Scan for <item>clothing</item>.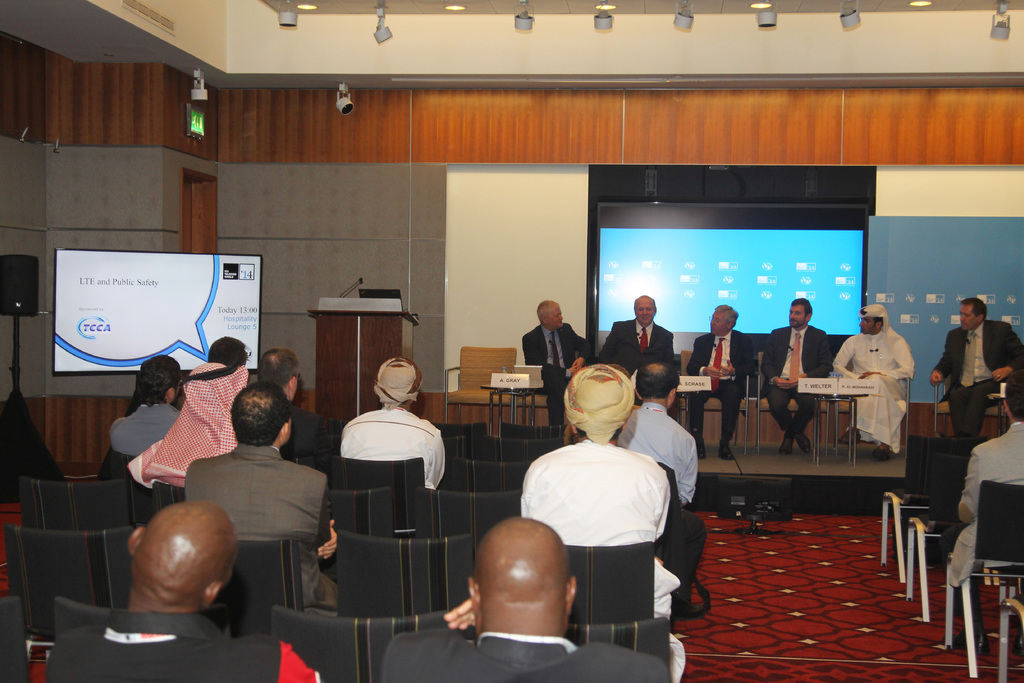
Scan result: {"left": 42, "top": 604, "right": 325, "bottom": 682}.
